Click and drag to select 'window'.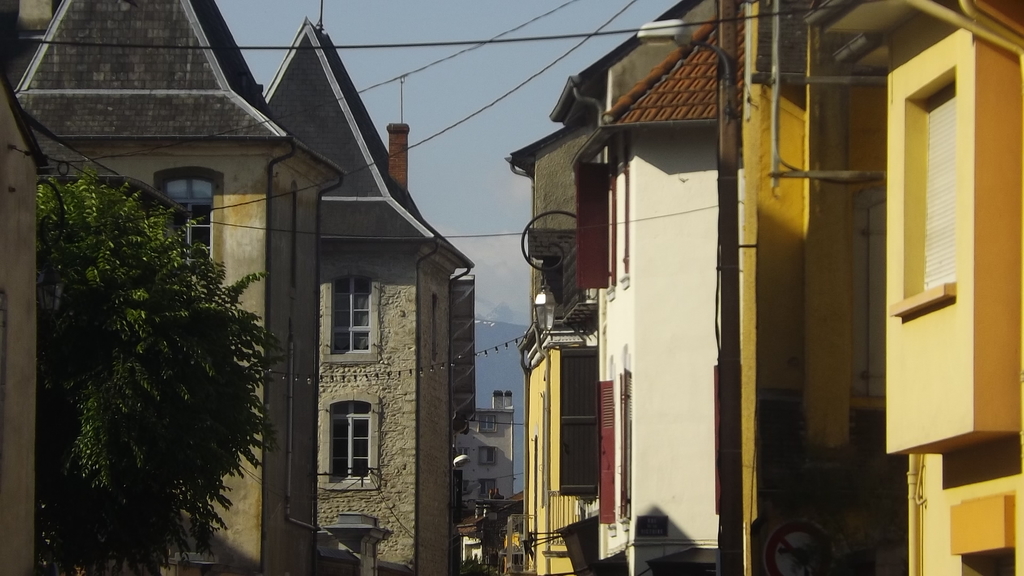
Selection: Rect(482, 481, 499, 497).
